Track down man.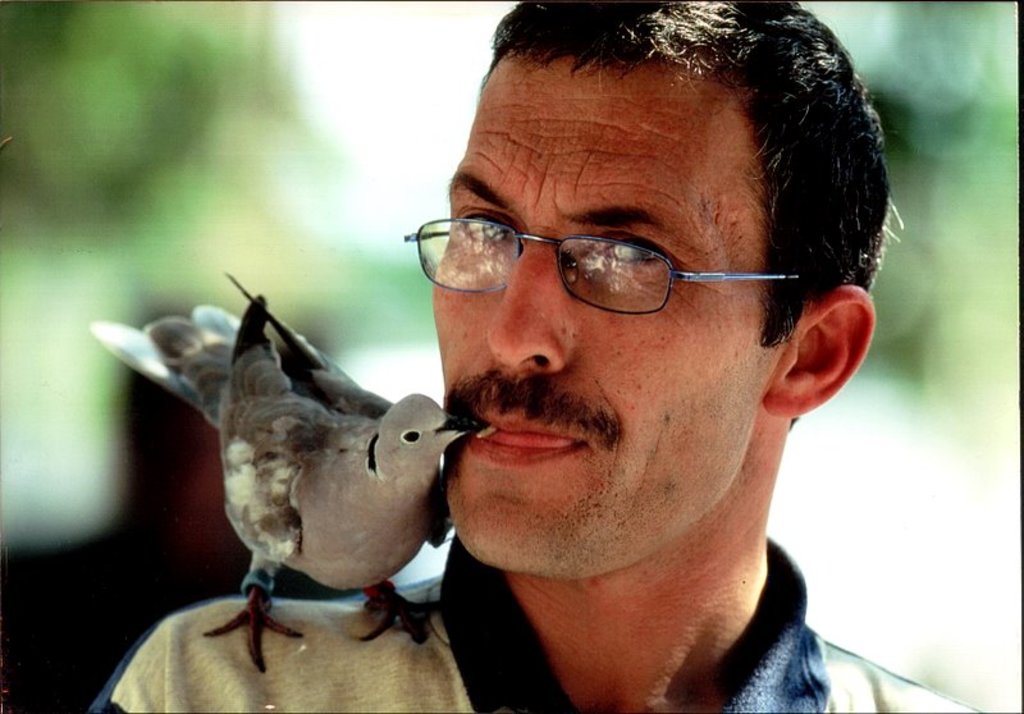
Tracked to (69, 0, 988, 713).
